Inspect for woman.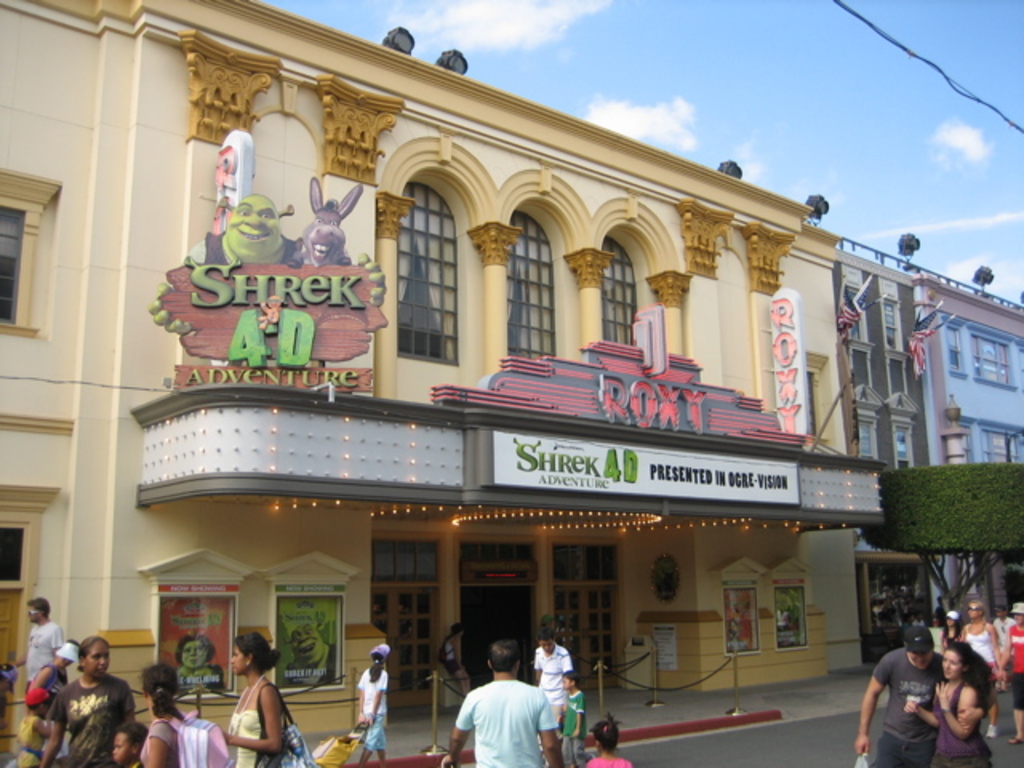
Inspection: (x1=443, y1=614, x2=474, y2=701).
